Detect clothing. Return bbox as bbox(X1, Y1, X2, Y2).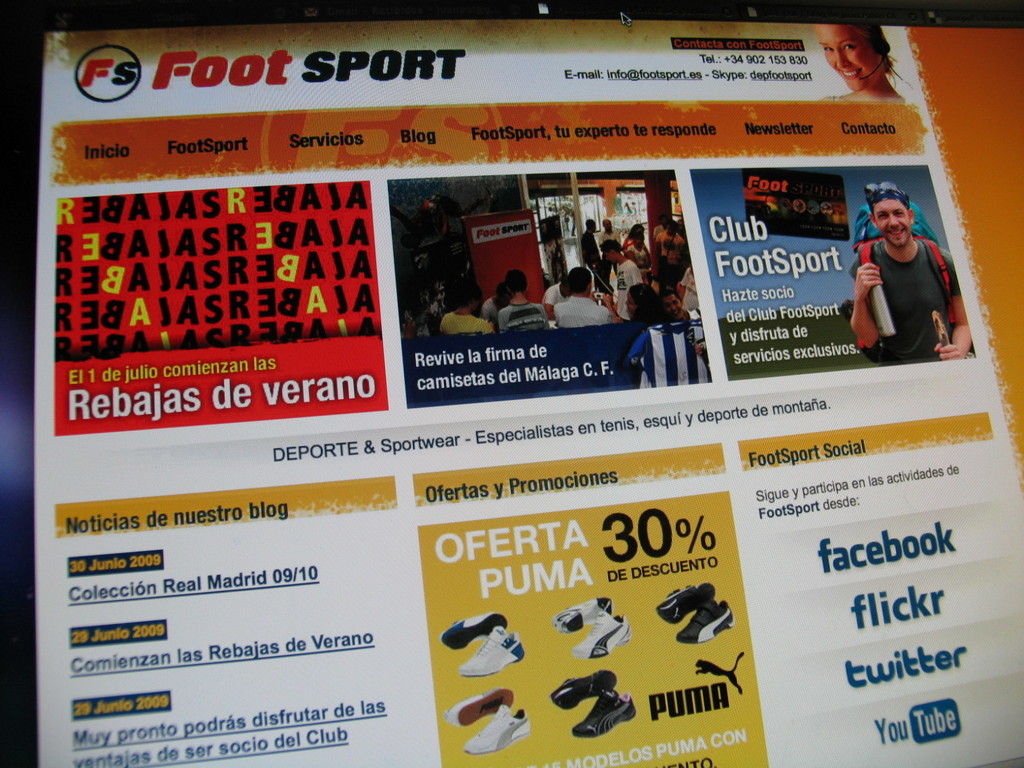
bbox(657, 230, 687, 278).
